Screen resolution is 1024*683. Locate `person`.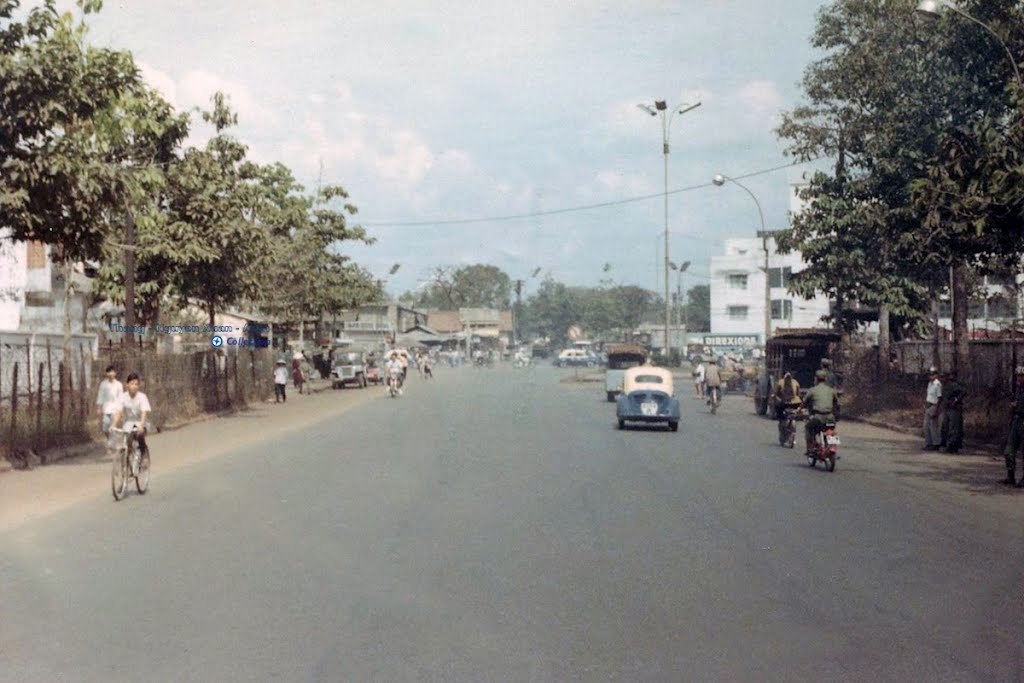
797,370,835,459.
